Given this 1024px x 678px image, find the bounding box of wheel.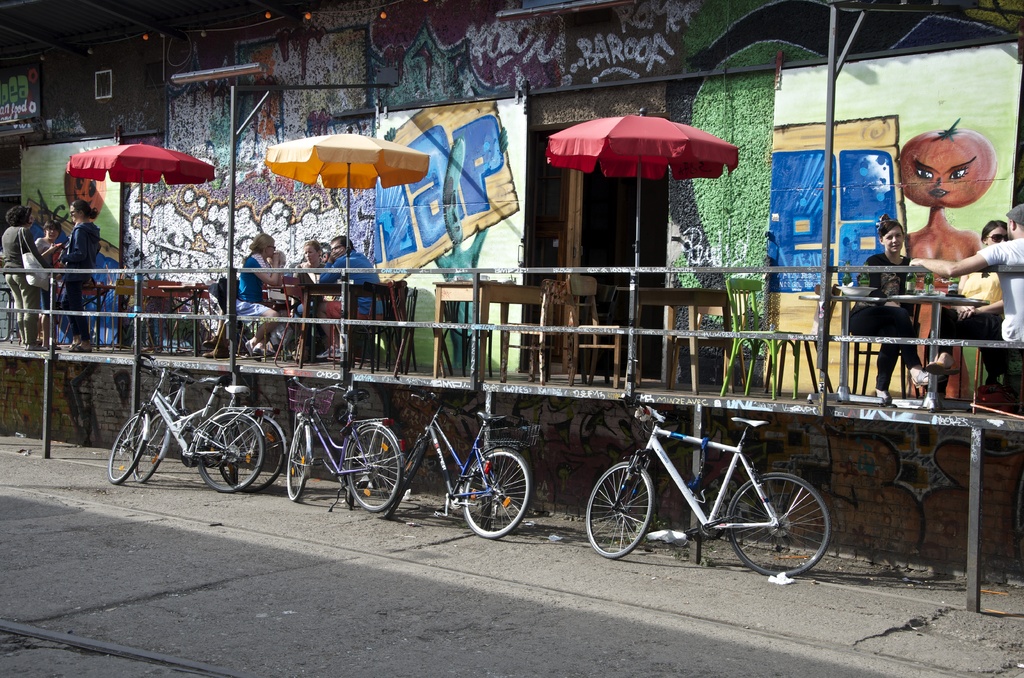
(left=194, top=412, right=269, bottom=496).
